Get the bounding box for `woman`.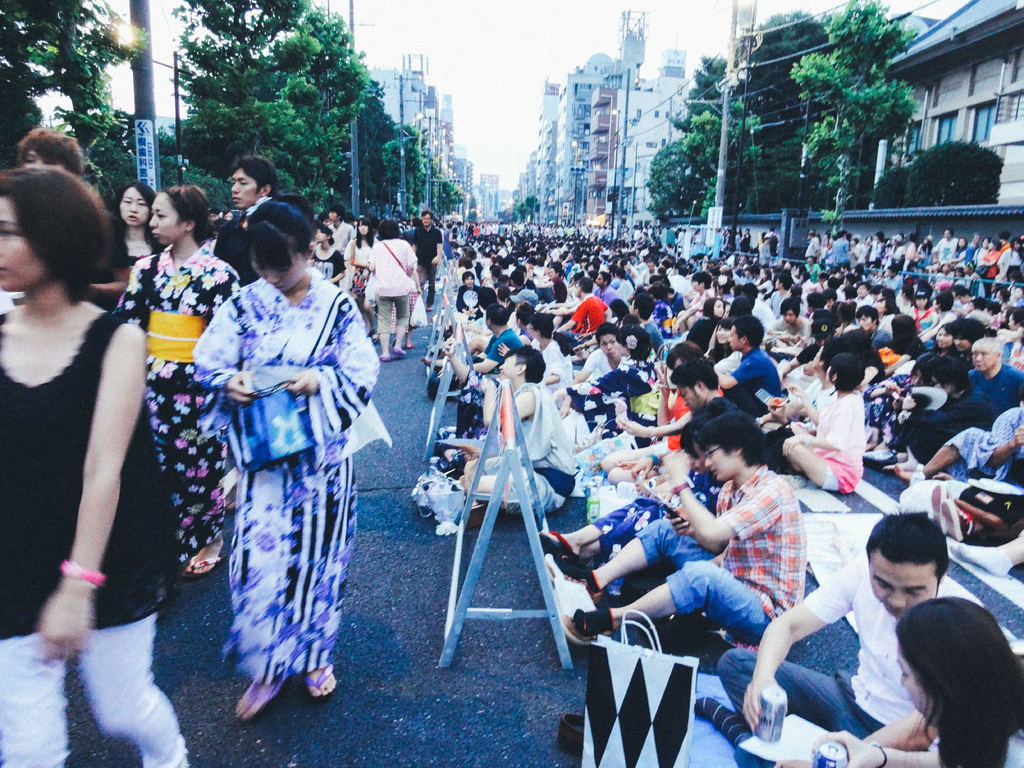
pyautogui.locateOnScreen(559, 330, 662, 447).
